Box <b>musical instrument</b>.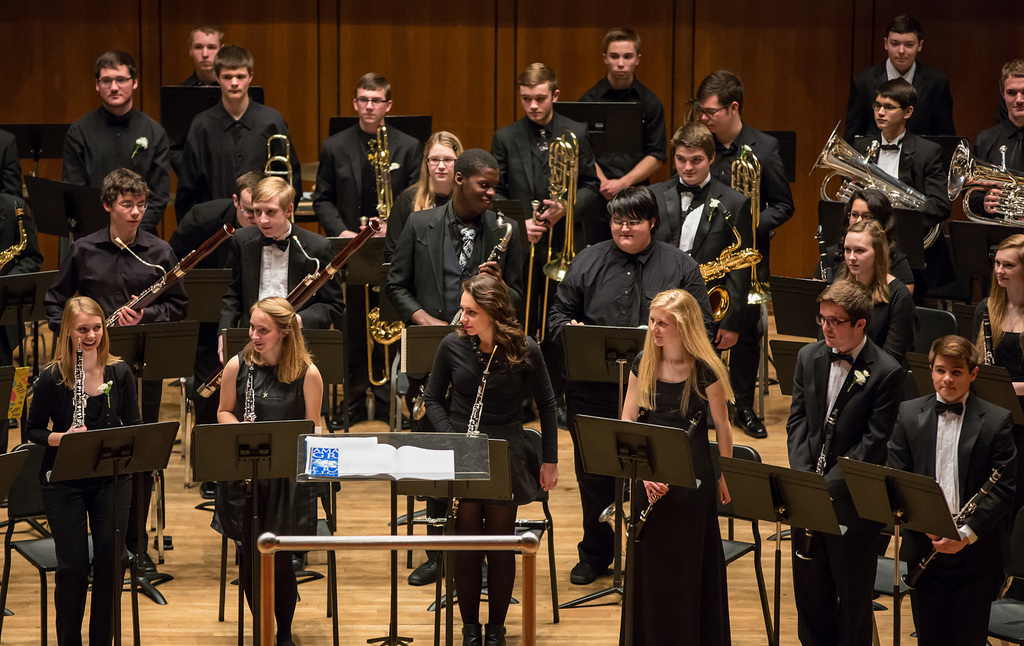
region(72, 337, 94, 432).
